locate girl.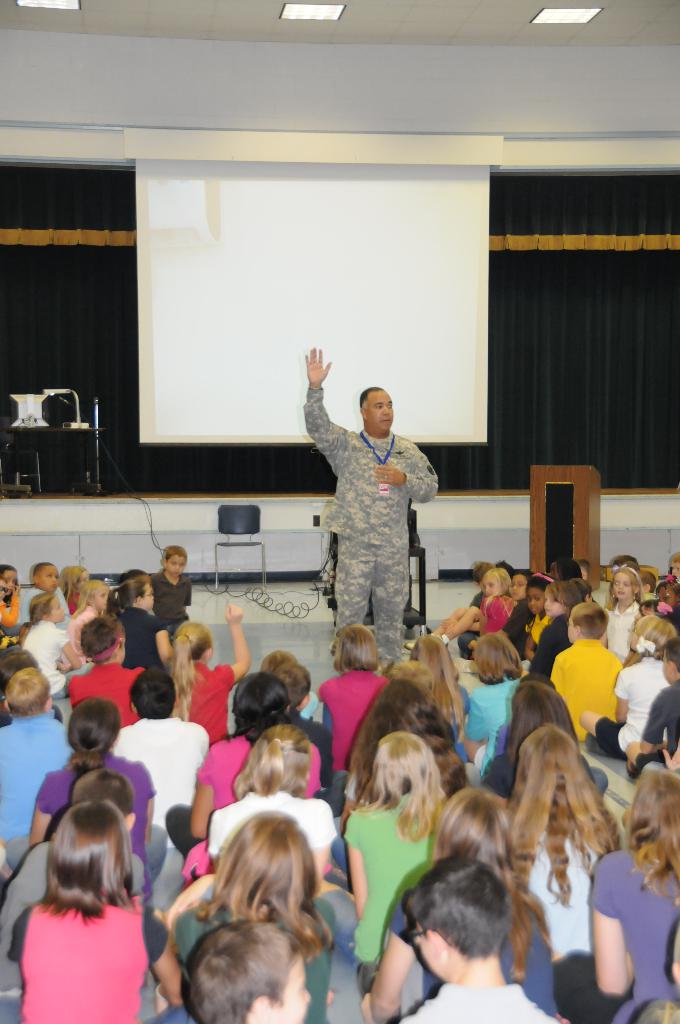
Bounding box: box(409, 637, 473, 765).
